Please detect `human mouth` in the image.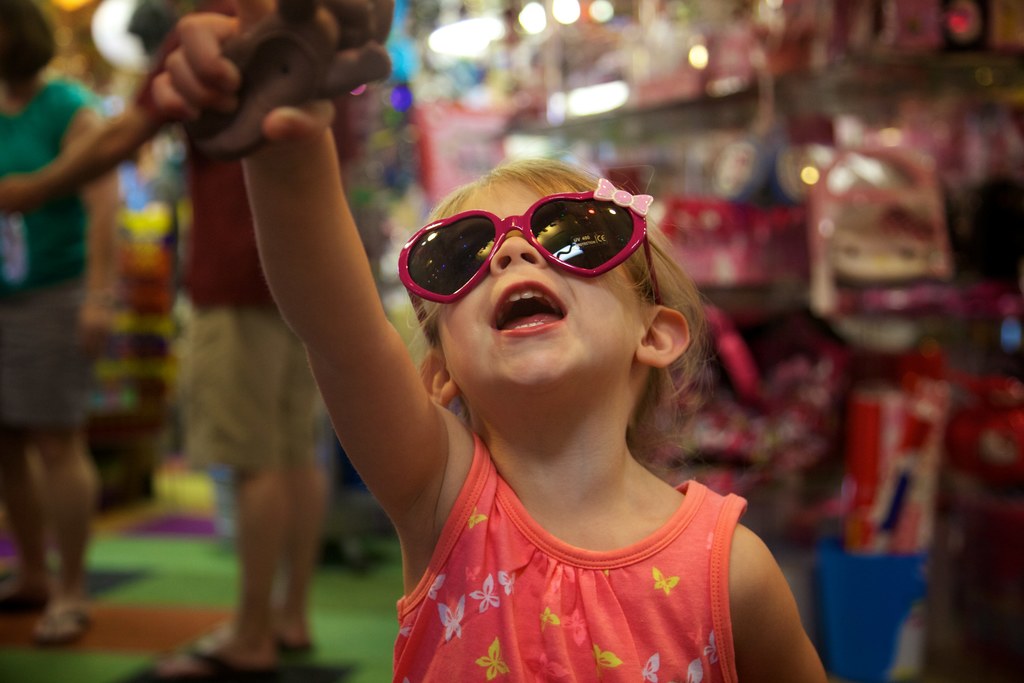
<box>493,281,570,333</box>.
